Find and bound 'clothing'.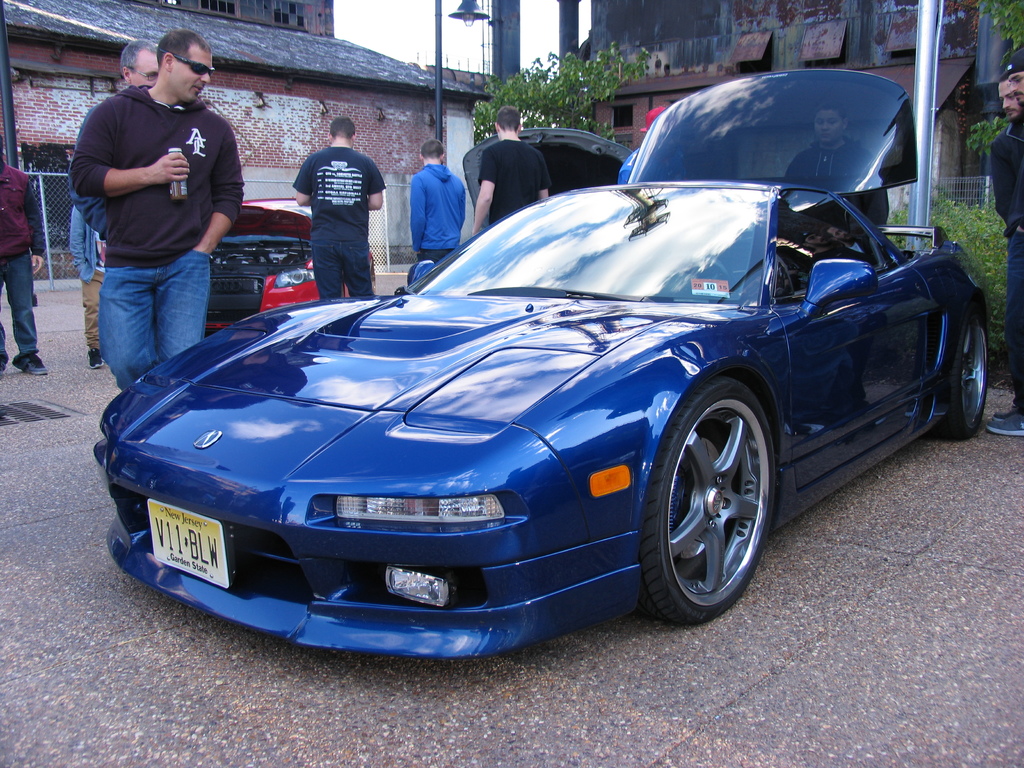
Bound: 72,207,111,369.
